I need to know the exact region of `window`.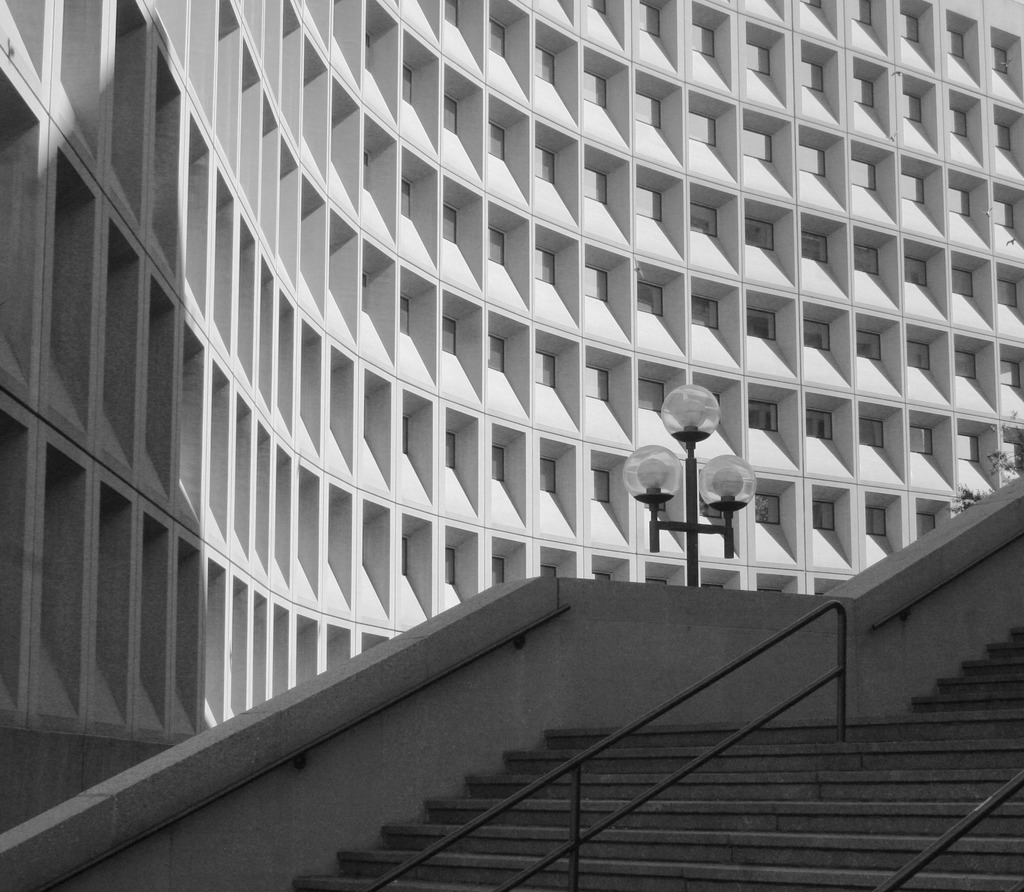
Region: 401/417/410/452.
